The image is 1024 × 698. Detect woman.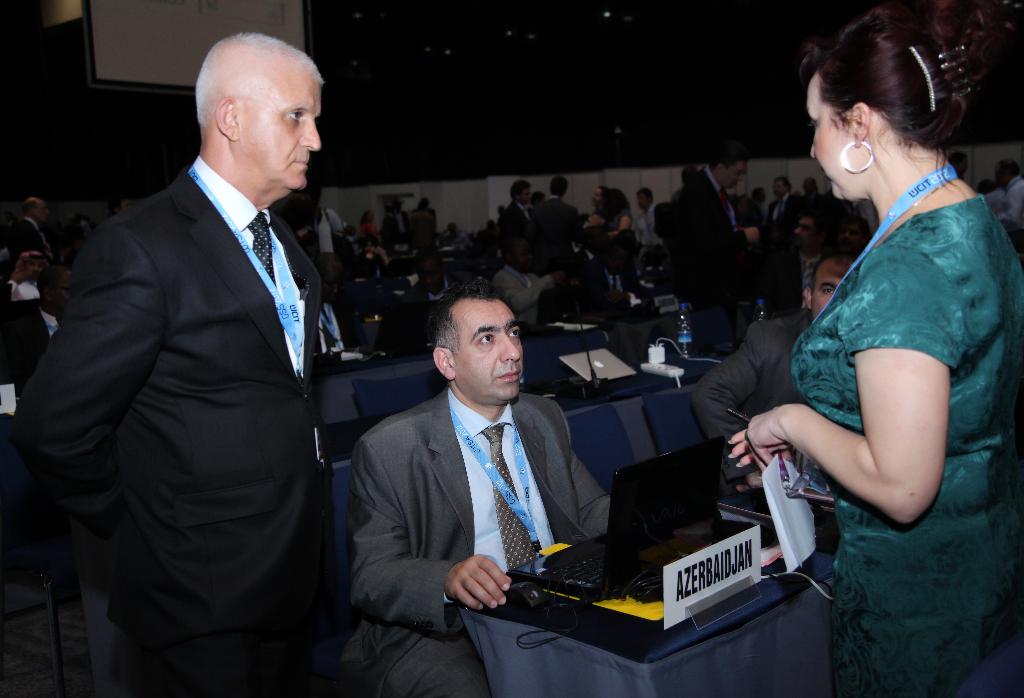
Detection: l=362, t=211, r=377, b=238.
